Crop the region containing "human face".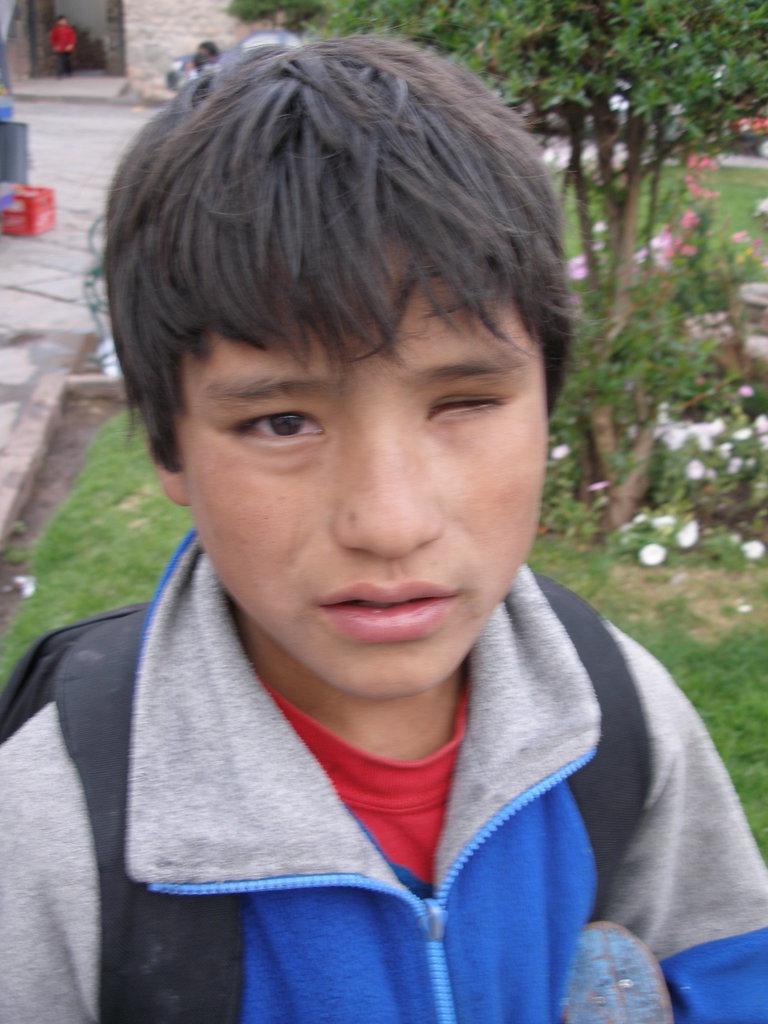
Crop region: <box>180,223,550,698</box>.
